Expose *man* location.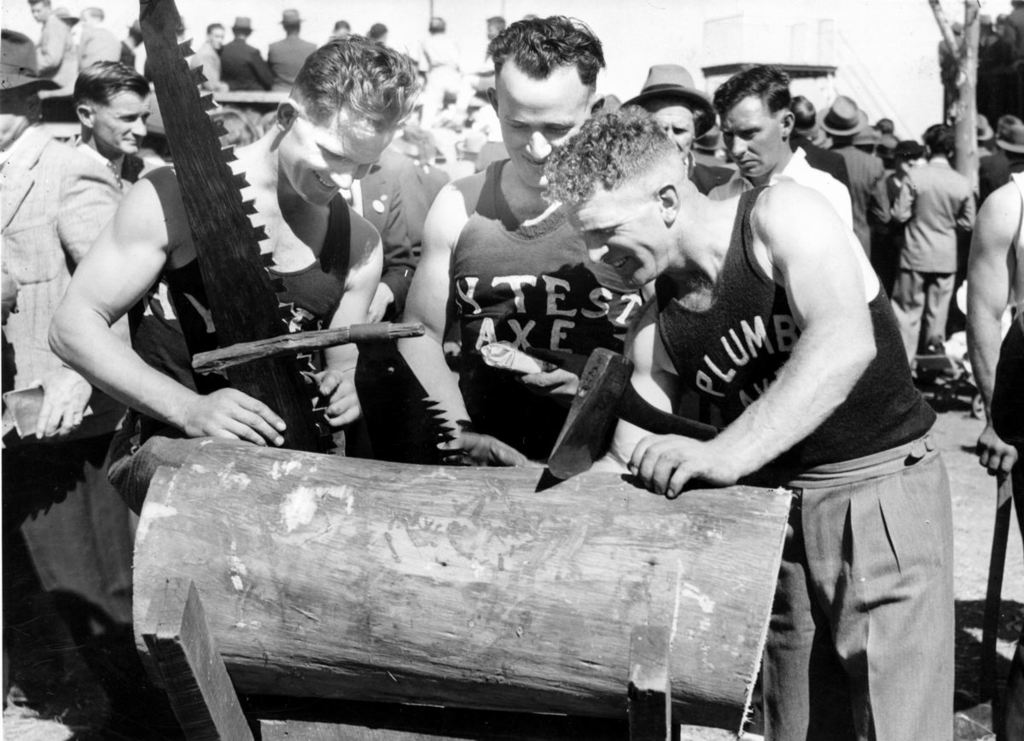
Exposed at <bbox>73, 6, 120, 73</bbox>.
